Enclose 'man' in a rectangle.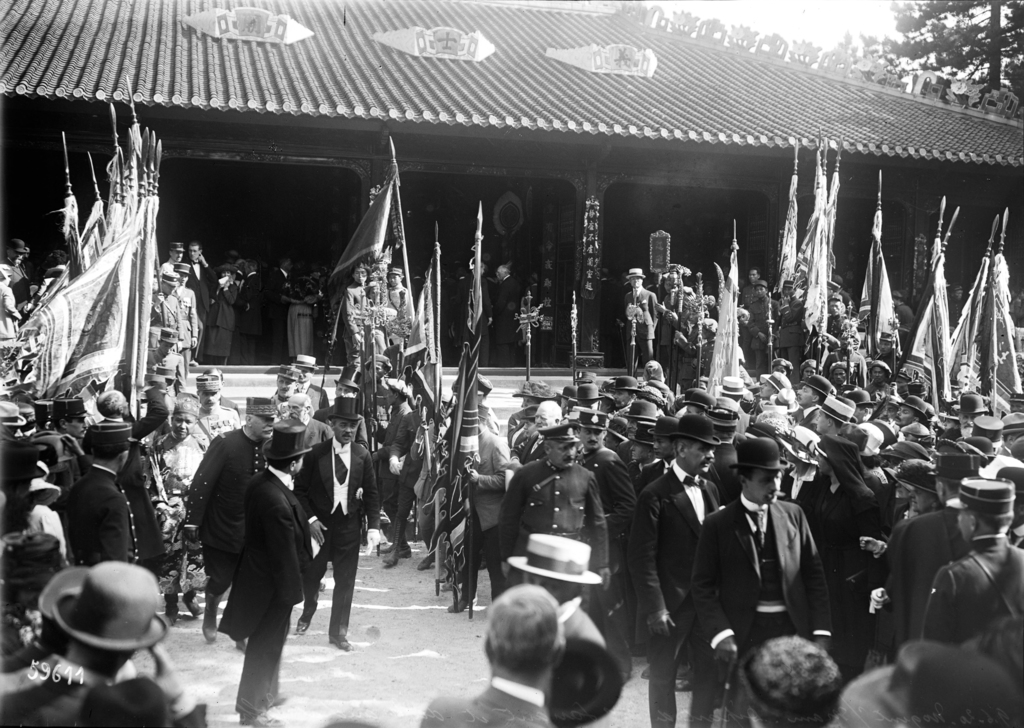
select_region(157, 238, 186, 281).
